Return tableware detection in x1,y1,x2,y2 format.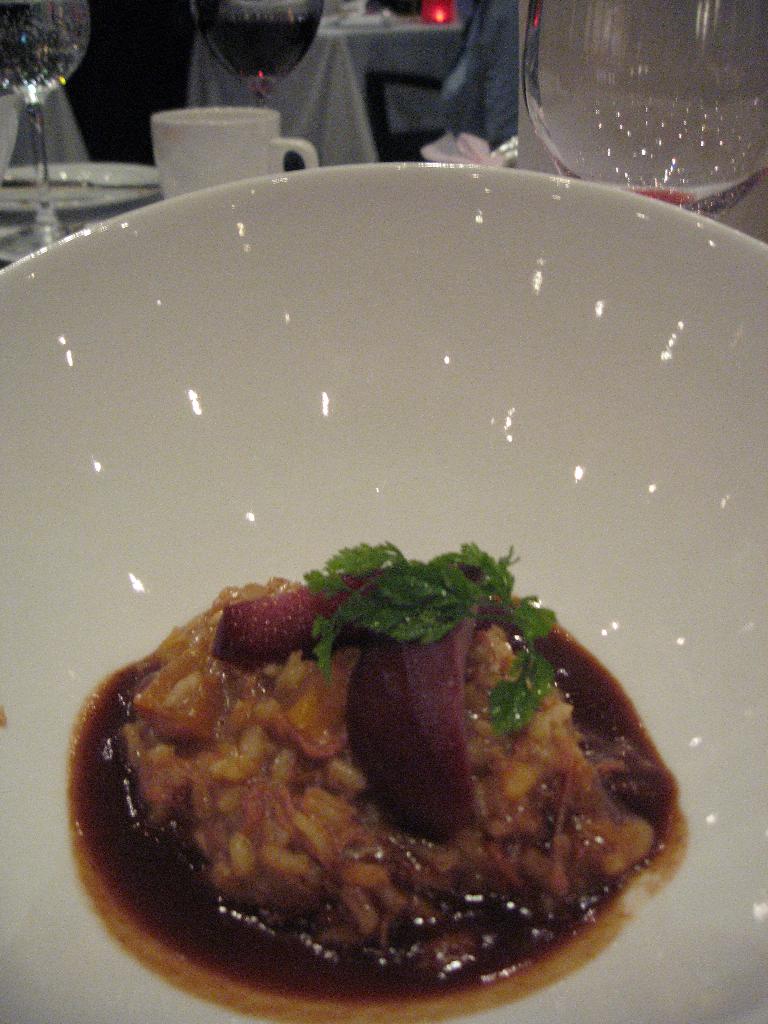
191,0,326,97.
